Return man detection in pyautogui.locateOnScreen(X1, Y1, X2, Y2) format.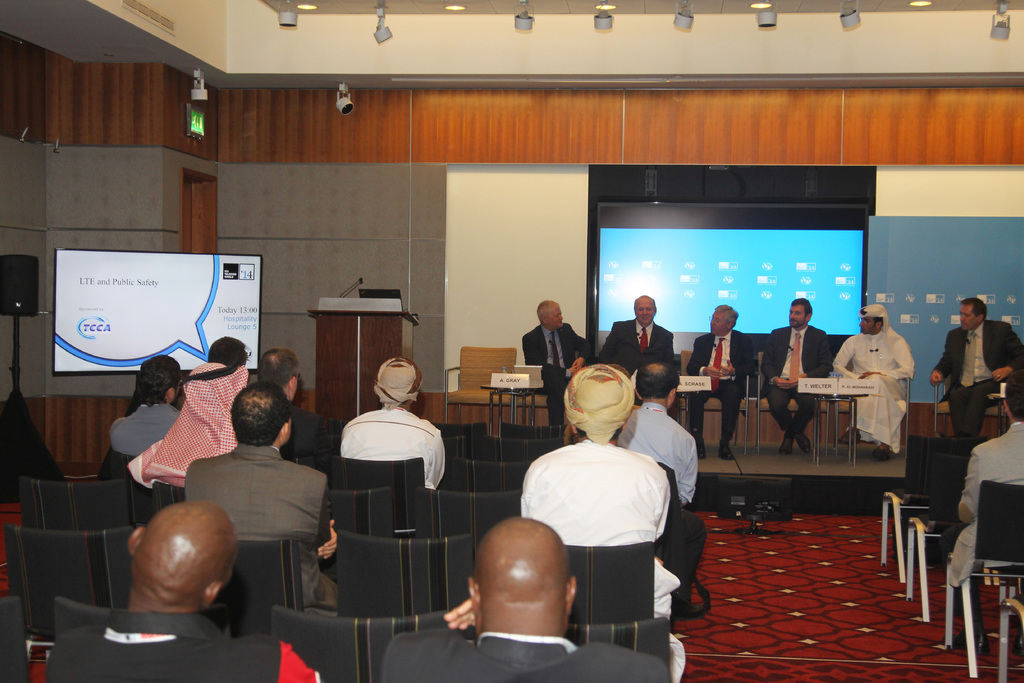
pyautogui.locateOnScreen(938, 372, 1023, 651).
